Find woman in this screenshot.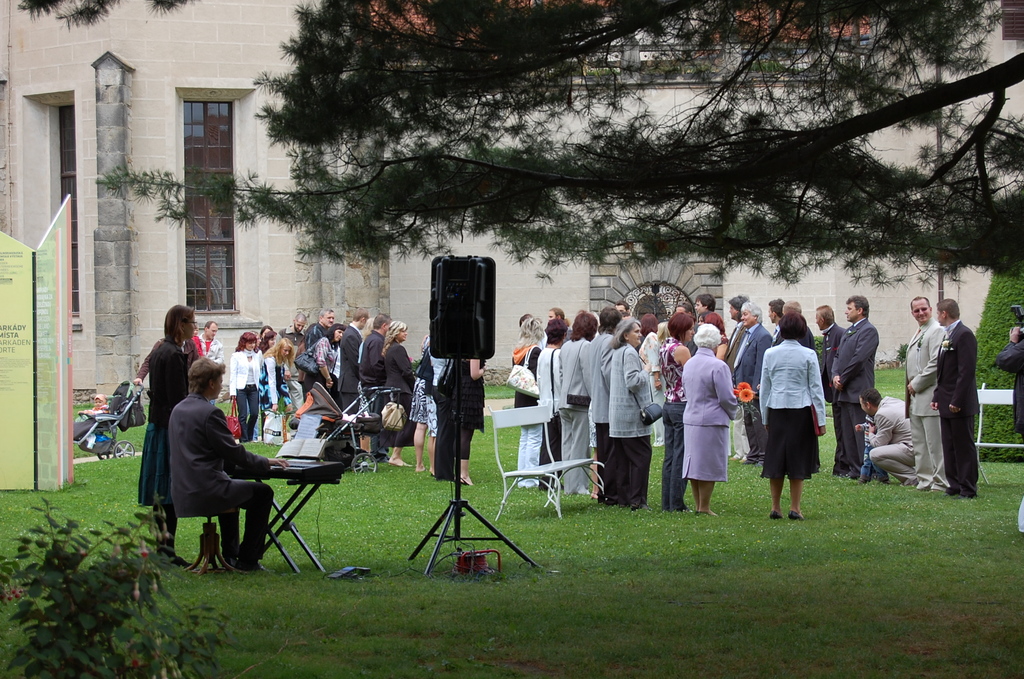
The bounding box for woman is locate(701, 310, 730, 368).
